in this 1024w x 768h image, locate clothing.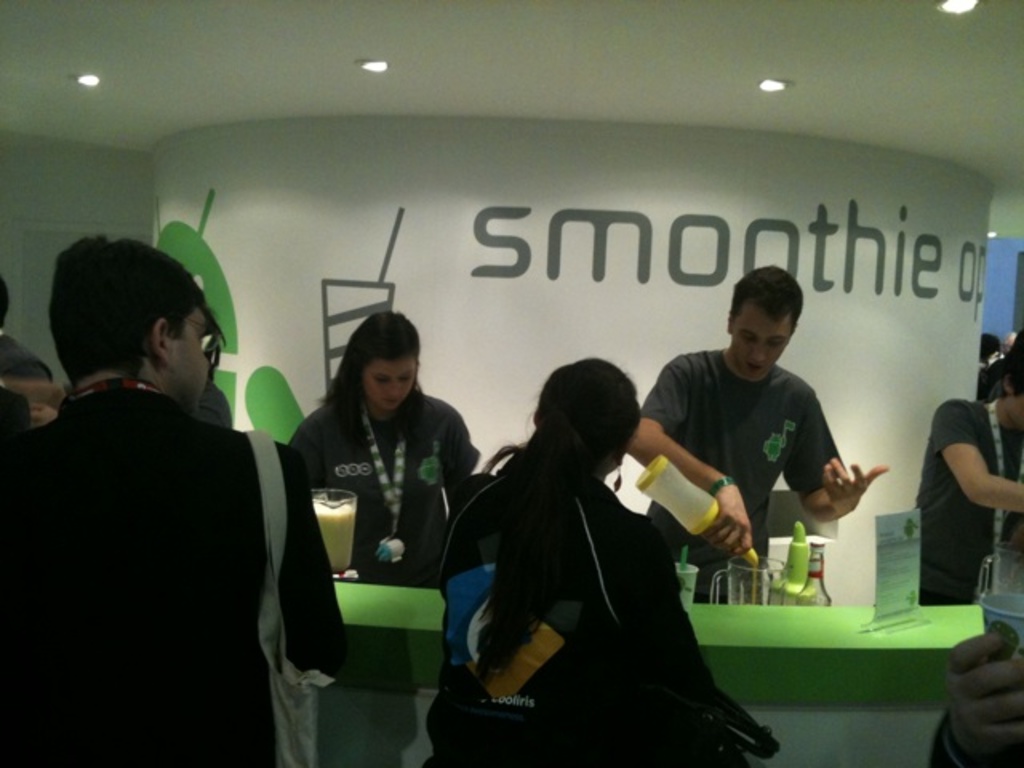
Bounding box: box(421, 464, 747, 766).
